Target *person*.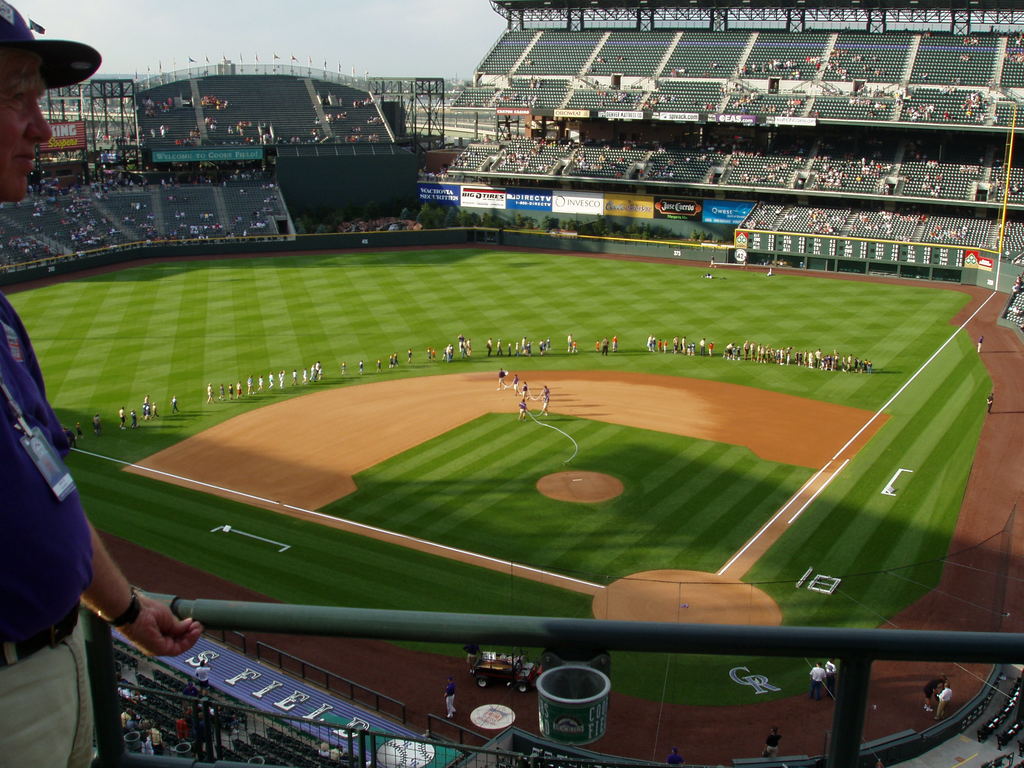
Target region: 236:381:246:398.
